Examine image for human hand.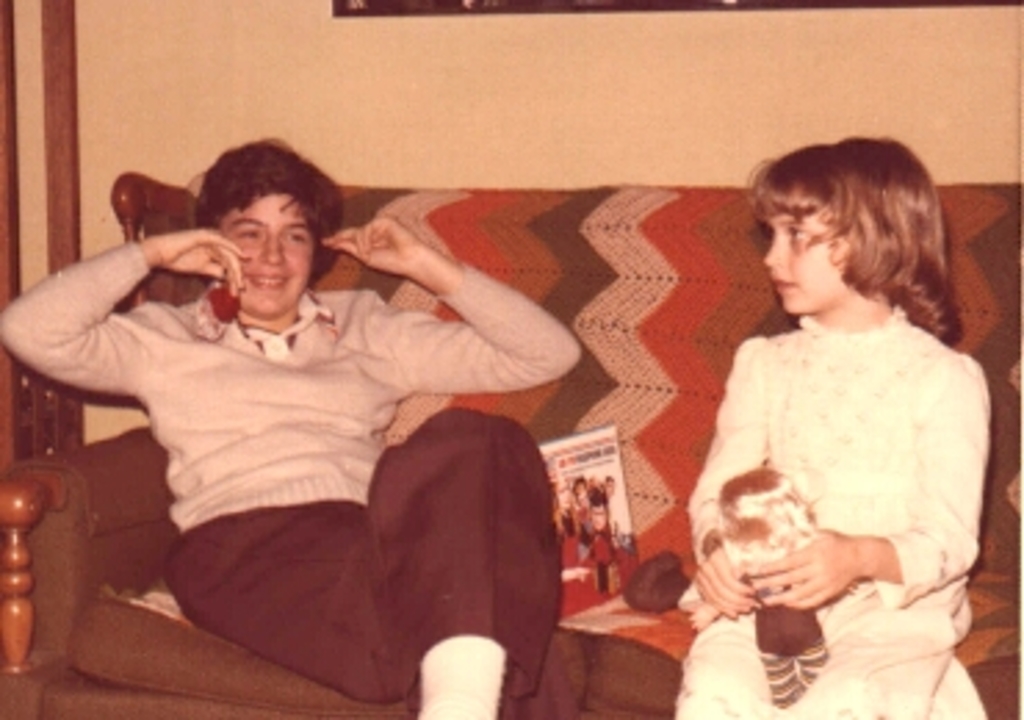
Examination result: [155, 224, 252, 302].
